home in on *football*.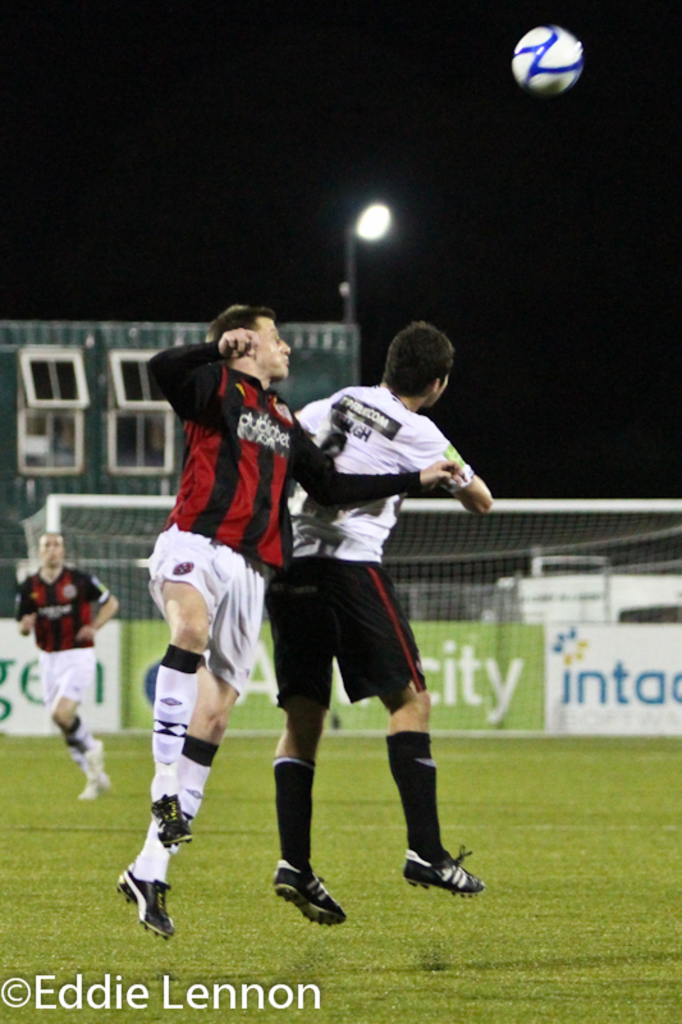
Homed in at bbox=(505, 23, 580, 87).
